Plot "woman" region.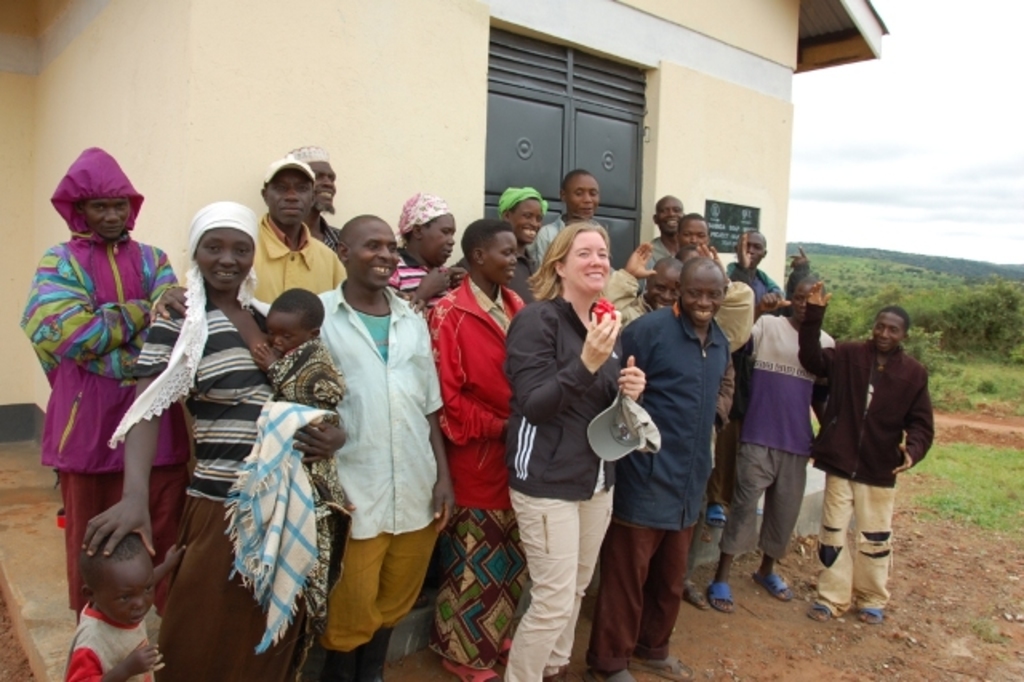
Plotted at x1=78, y1=200, x2=347, y2=680.
